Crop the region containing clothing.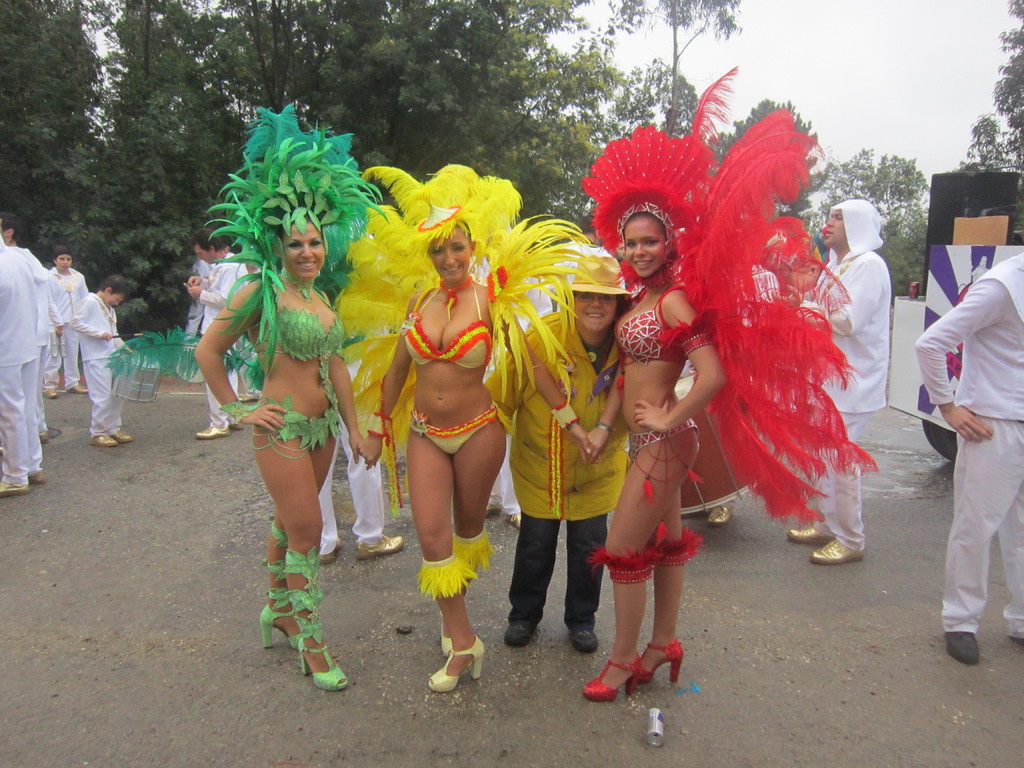
Crop region: (609, 276, 701, 463).
